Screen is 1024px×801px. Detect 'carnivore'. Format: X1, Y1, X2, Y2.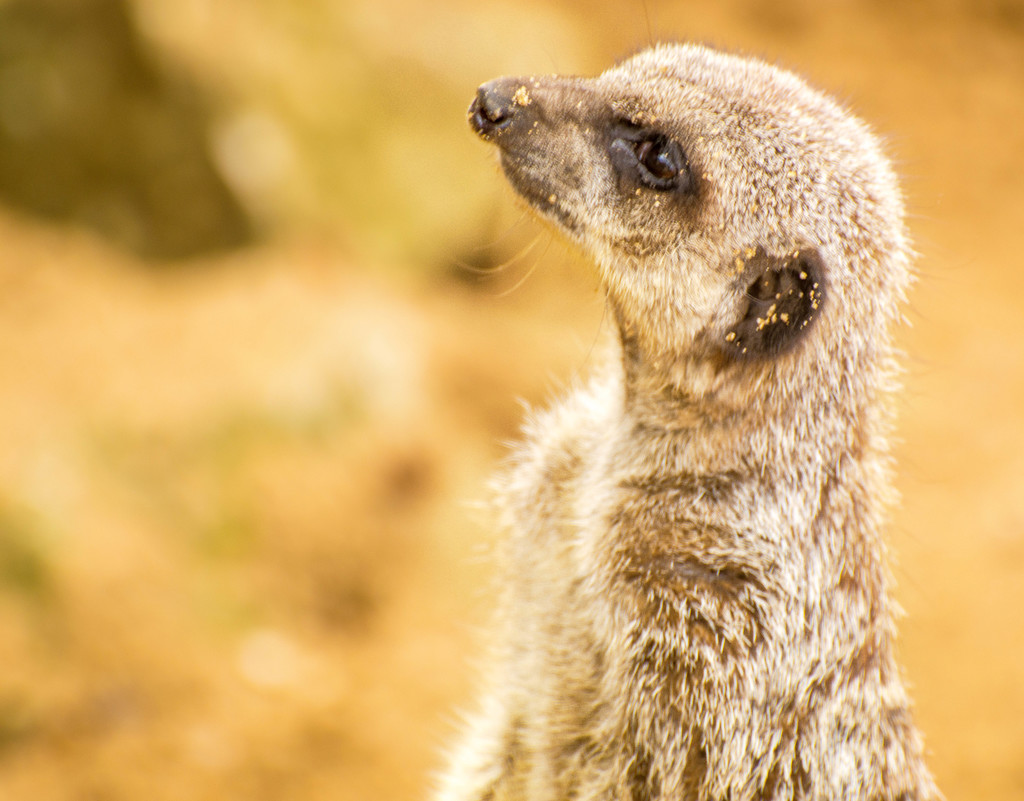
426, 10, 967, 800.
